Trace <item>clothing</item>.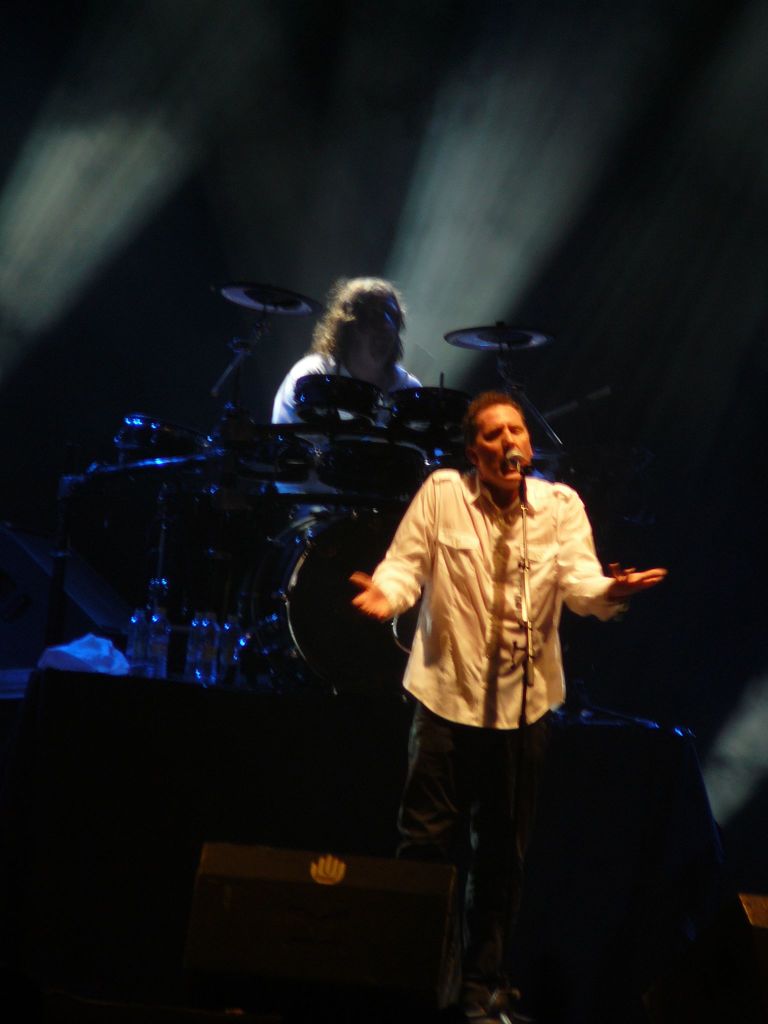
Traced to select_region(262, 351, 420, 684).
